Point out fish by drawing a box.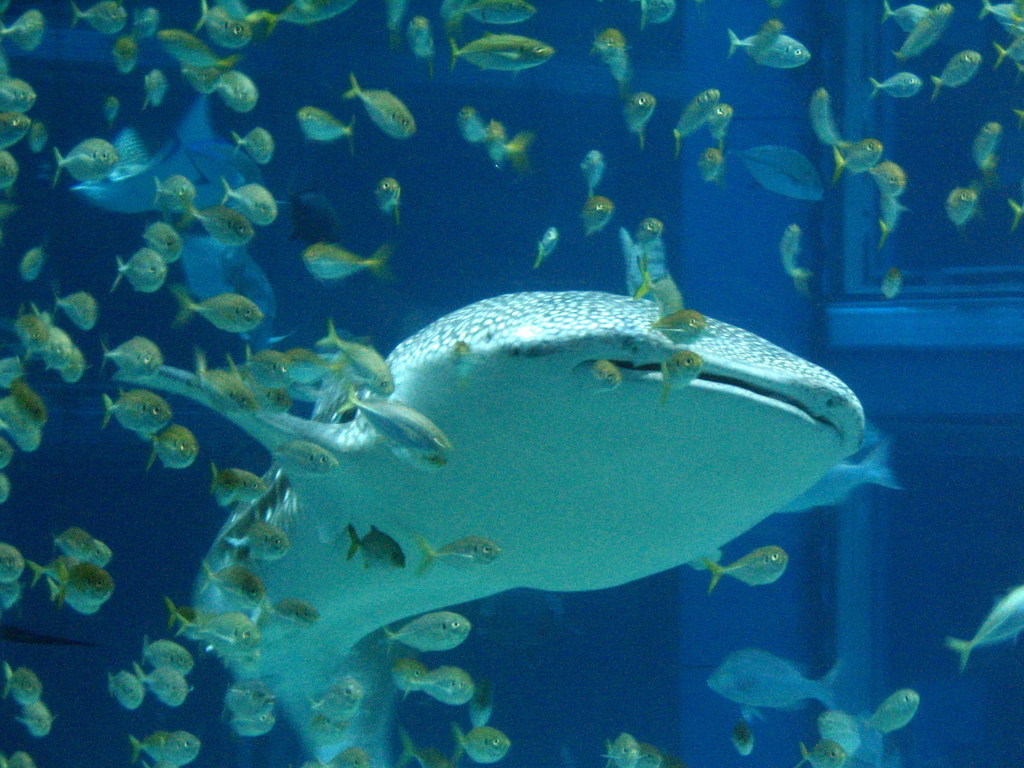
bbox(205, 562, 268, 605).
